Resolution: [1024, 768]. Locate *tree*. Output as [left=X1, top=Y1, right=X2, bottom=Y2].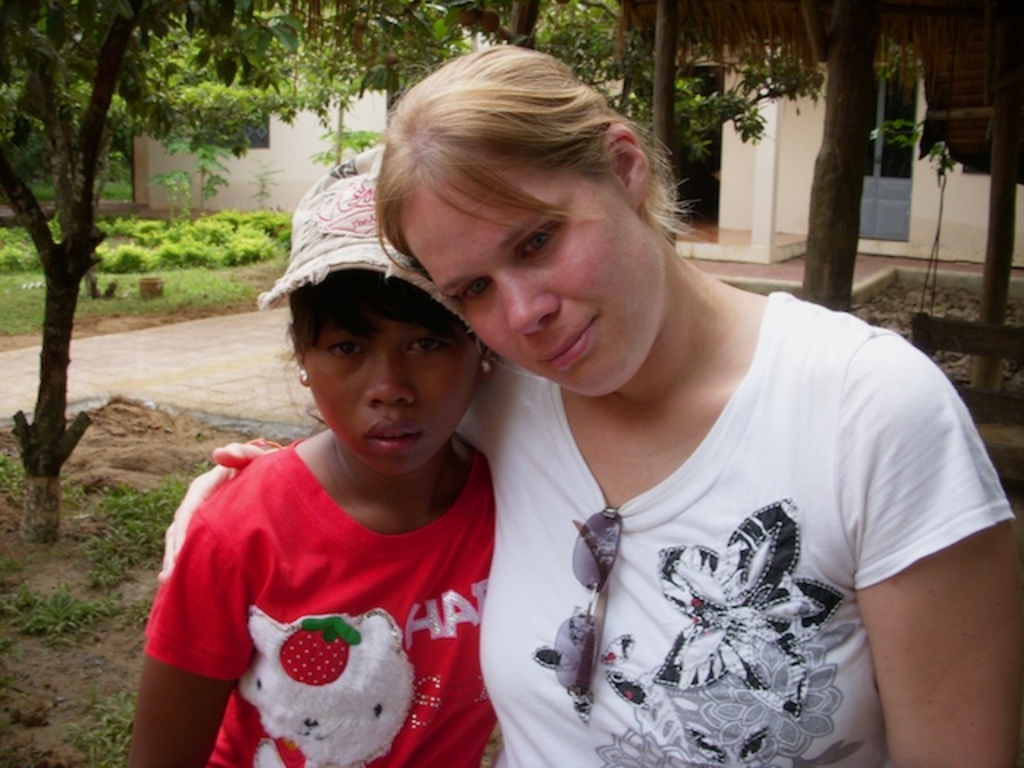
[left=131, top=29, right=262, bottom=216].
